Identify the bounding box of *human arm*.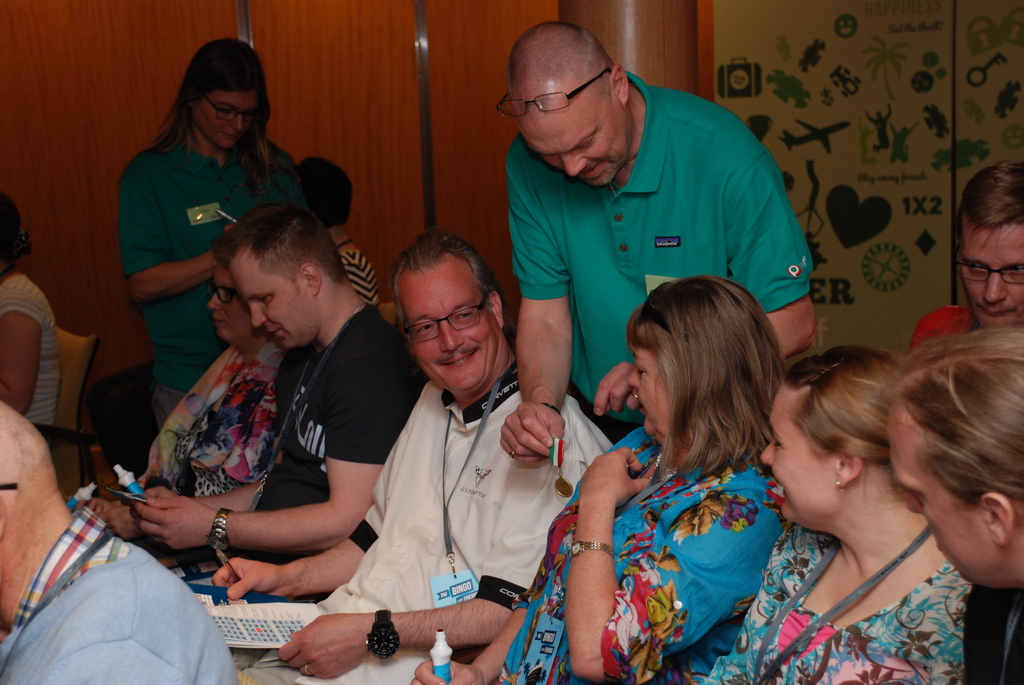
BBox(566, 441, 781, 684).
